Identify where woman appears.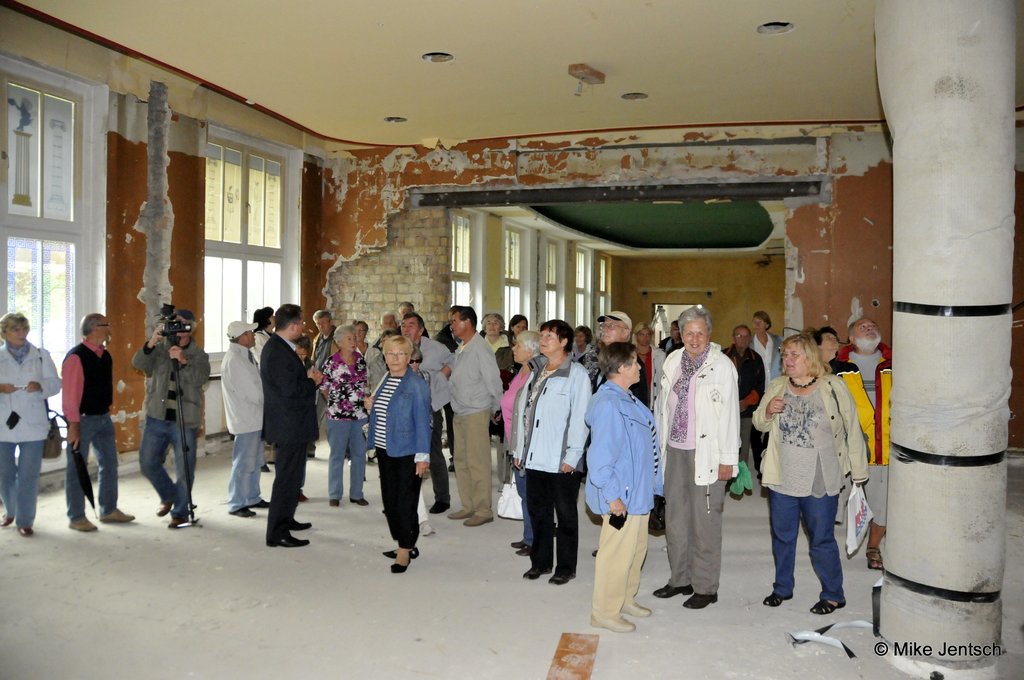
Appears at [left=344, top=321, right=379, bottom=397].
